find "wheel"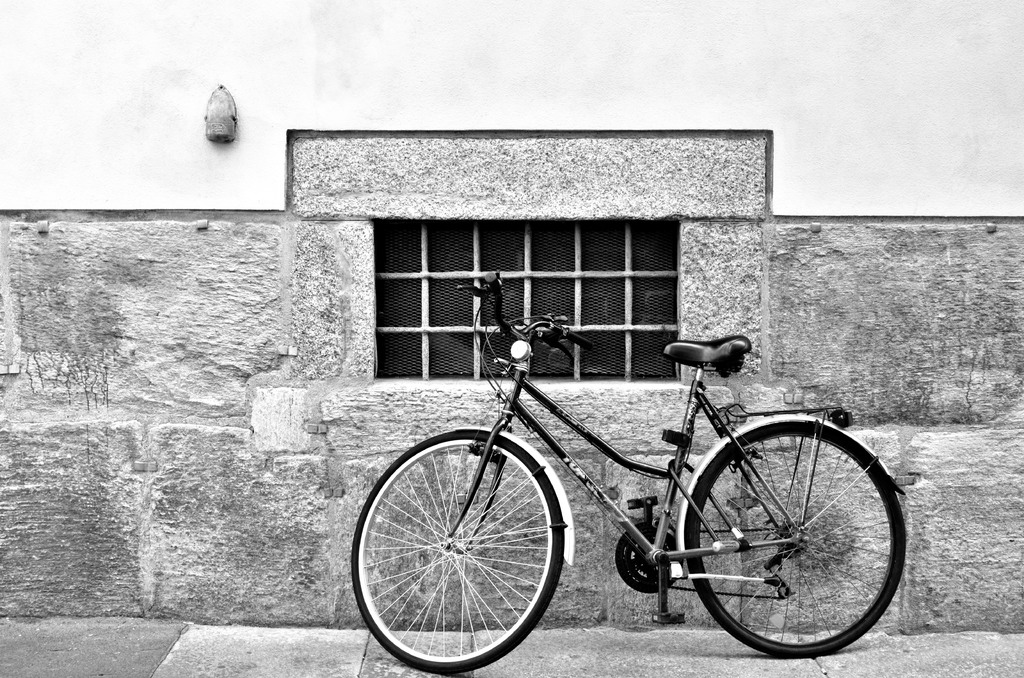
Rect(675, 413, 899, 666)
